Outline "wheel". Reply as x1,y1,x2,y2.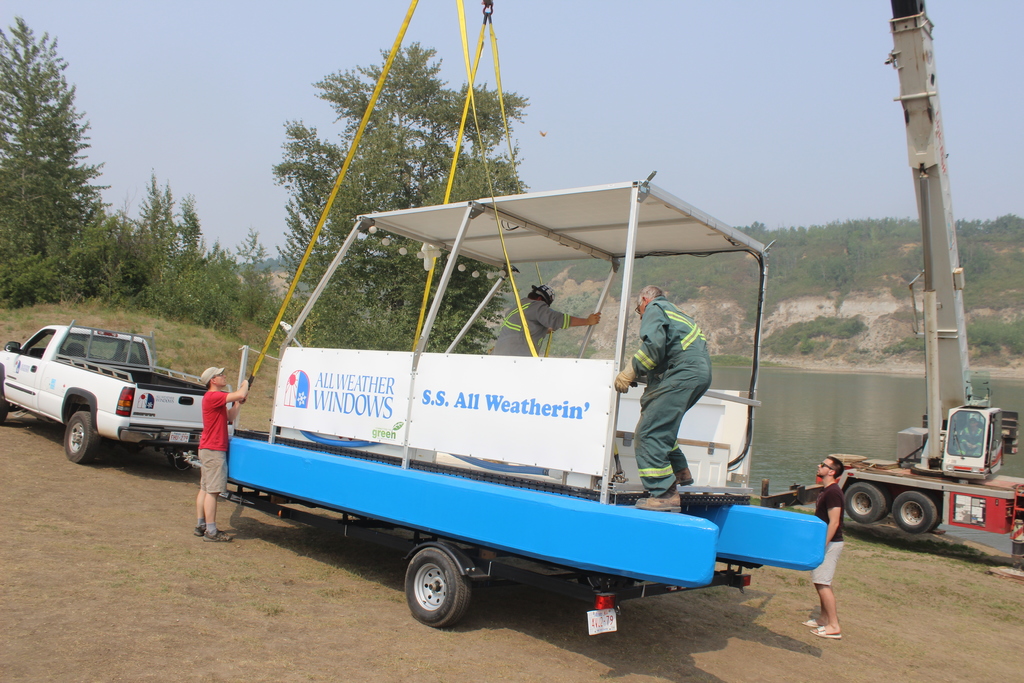
0,366,4,413.
